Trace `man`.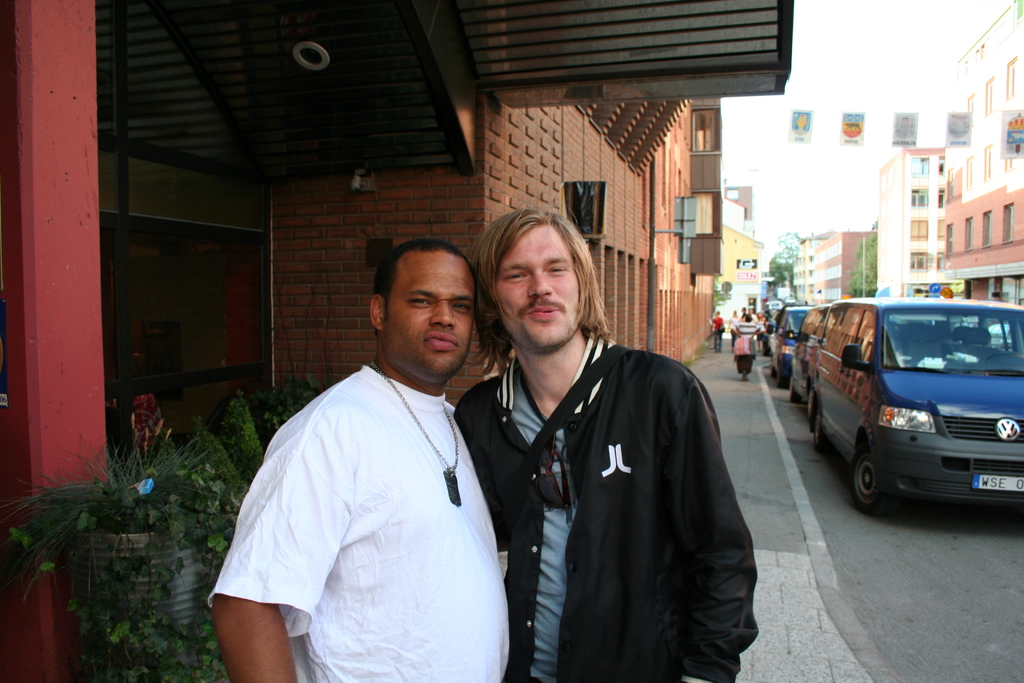
Traced to x1=206 y1=235 x2=514 y2=682.
